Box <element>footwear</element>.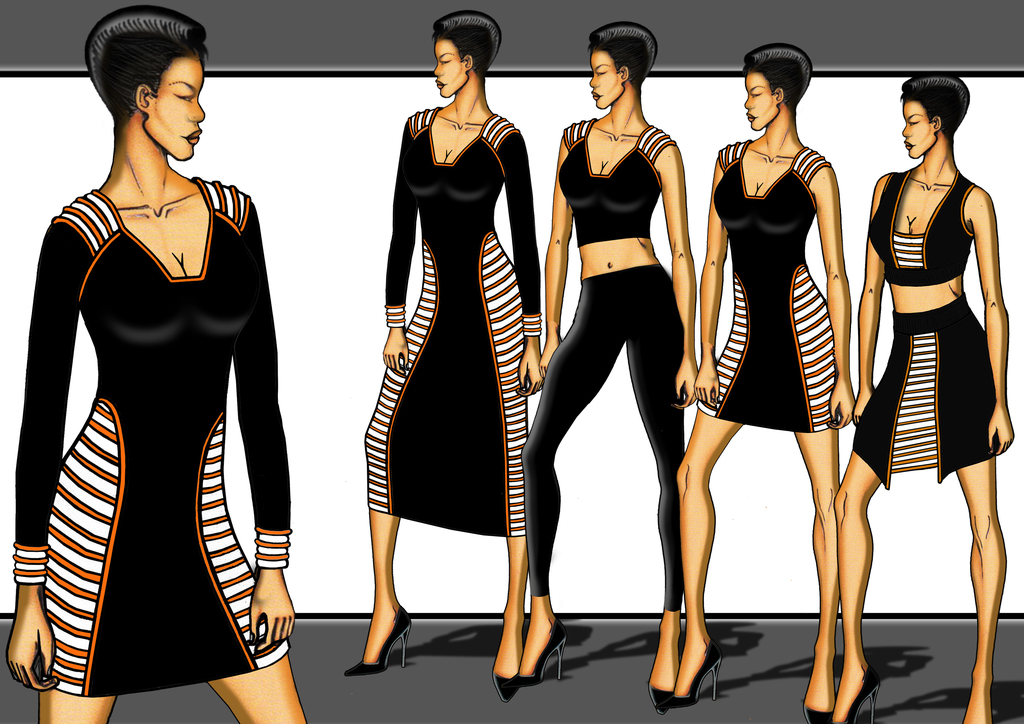
locate(834, 666, 880, 723).
